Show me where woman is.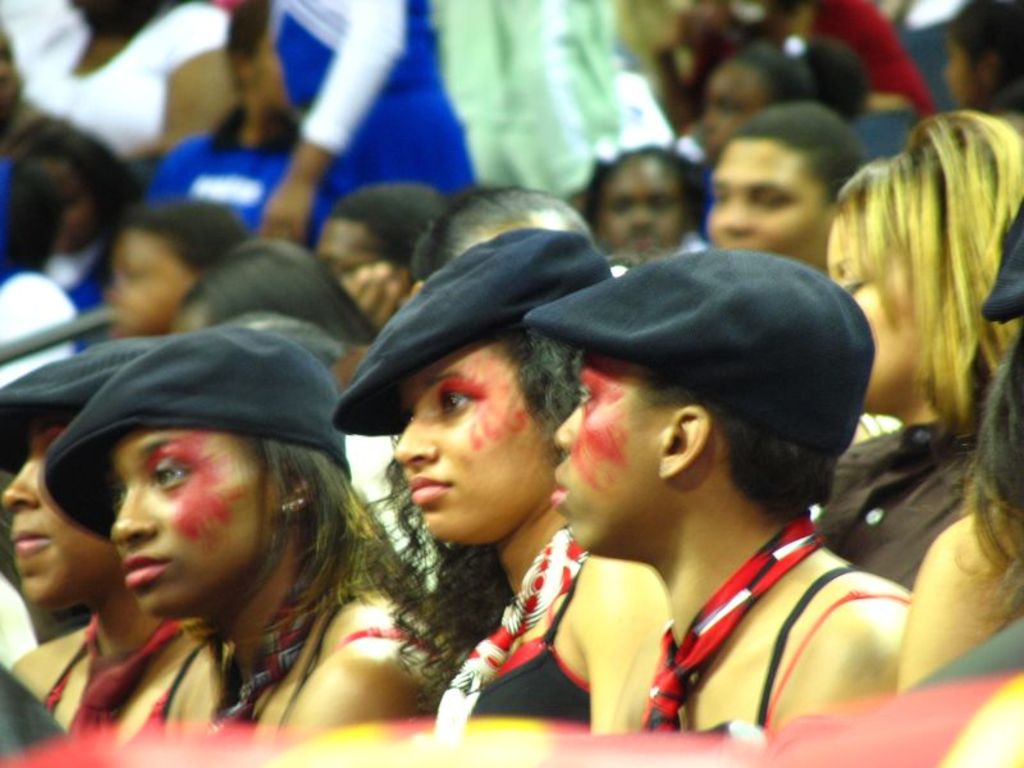
woman is at 515,241,906,733.
